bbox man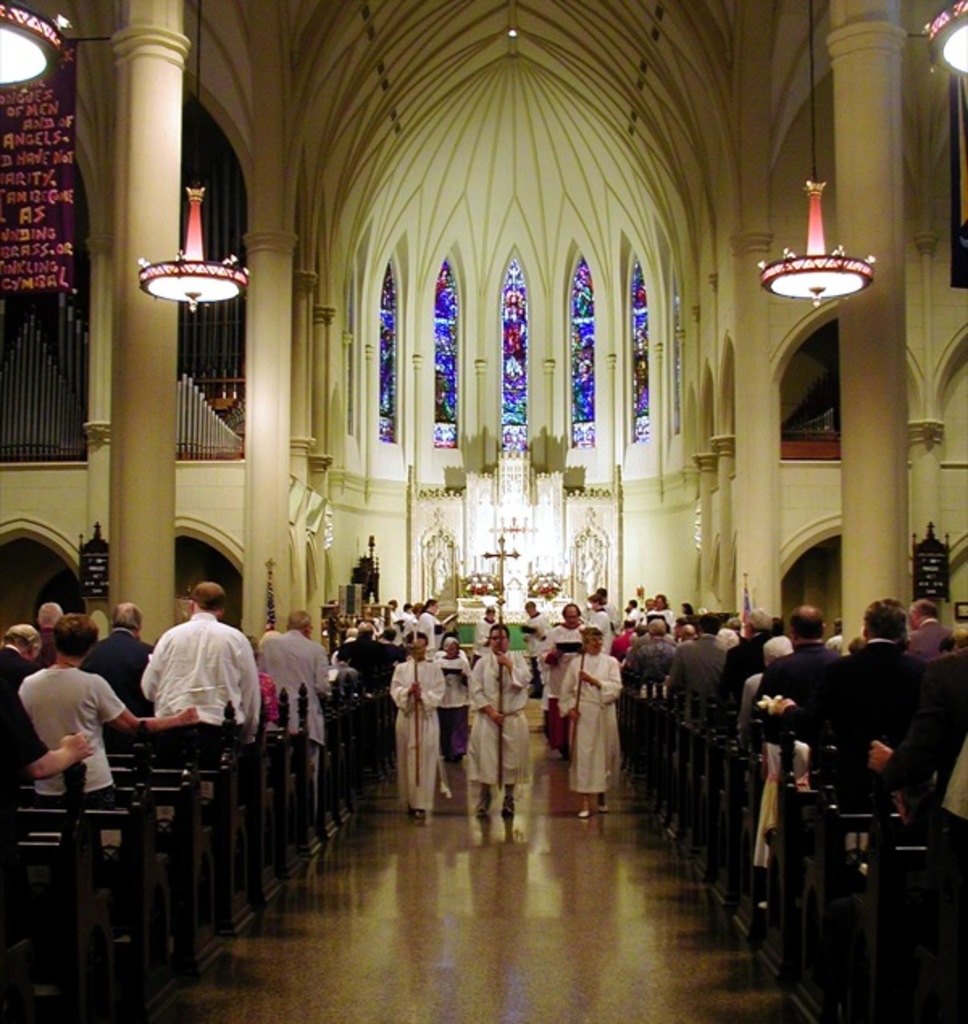
{"x1": 721, "y1": 605, "x2": 771, "y2": 698}
